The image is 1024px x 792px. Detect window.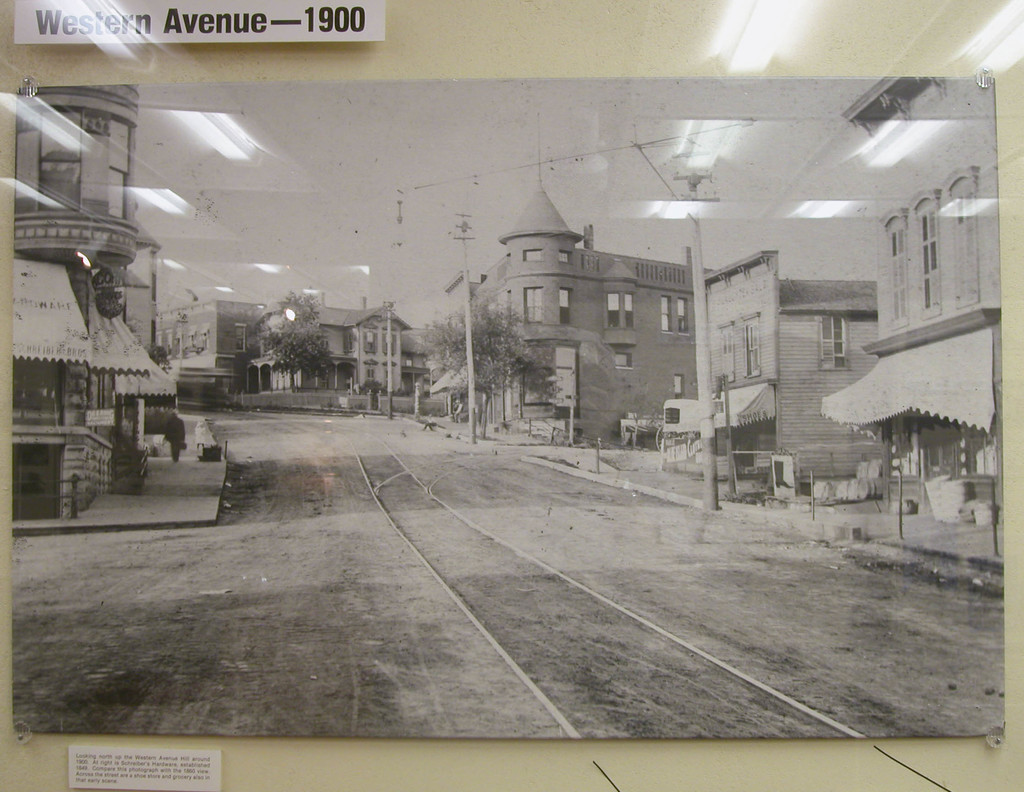
Detection: 882 211 912 325.
